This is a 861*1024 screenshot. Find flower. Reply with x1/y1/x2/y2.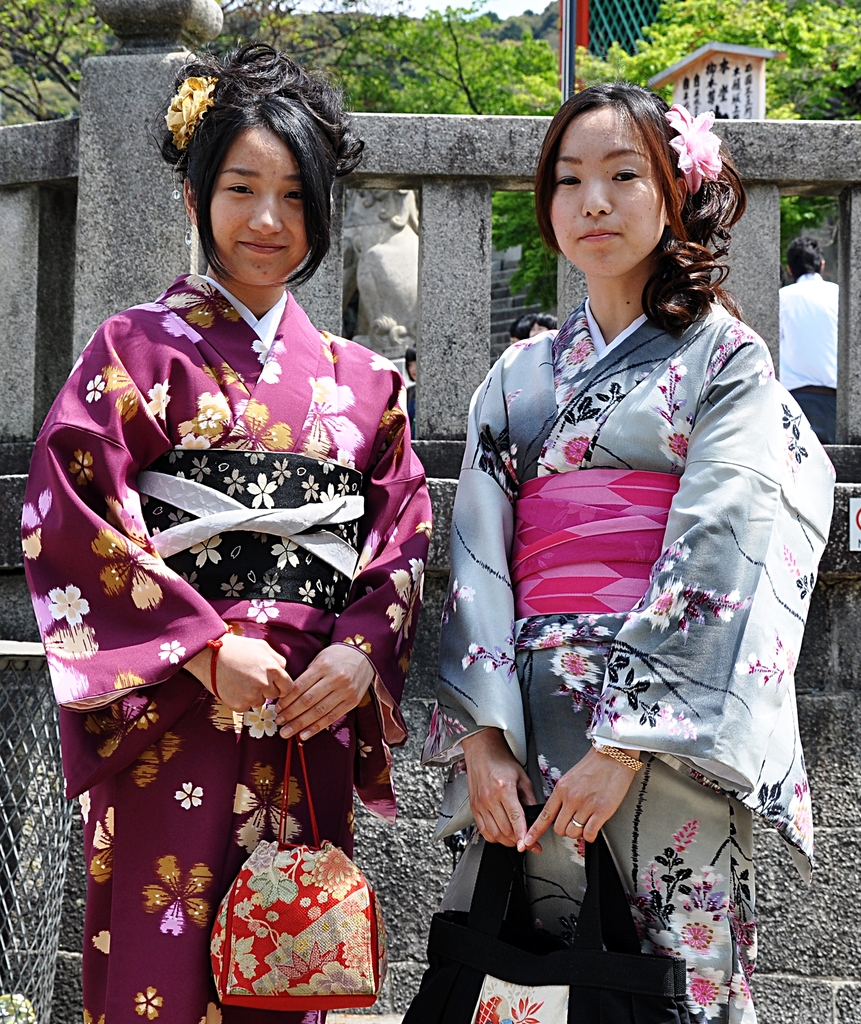
224/470/246/496.
